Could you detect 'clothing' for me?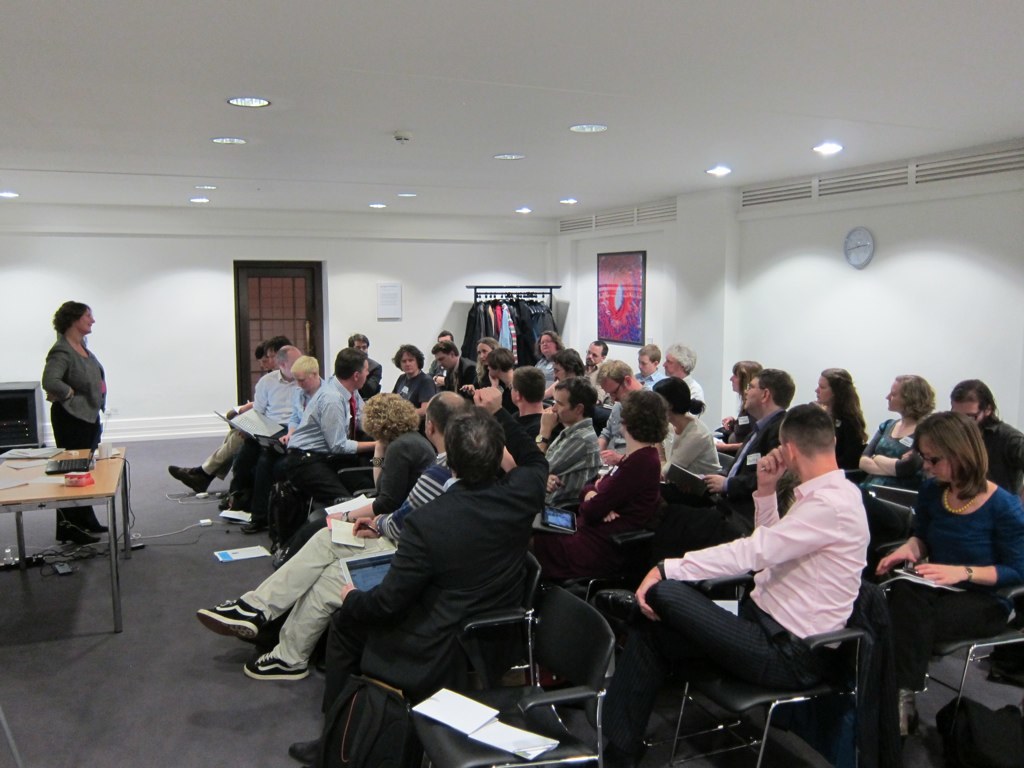
Detection result: bbox(845, 472, 1023, 695).
